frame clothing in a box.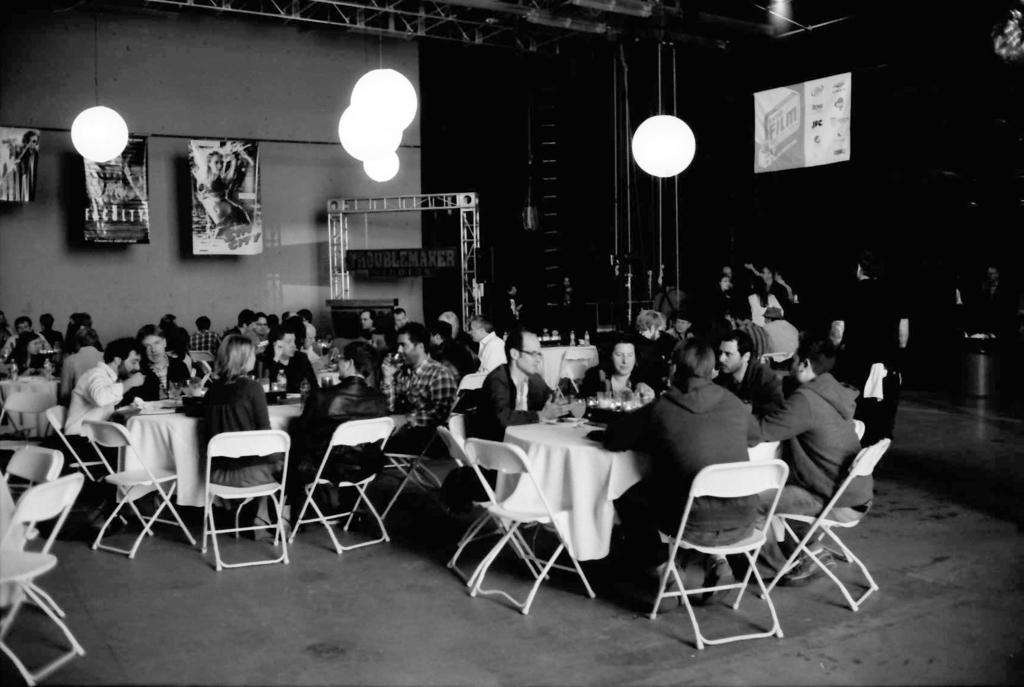
(824,279,895,391).
